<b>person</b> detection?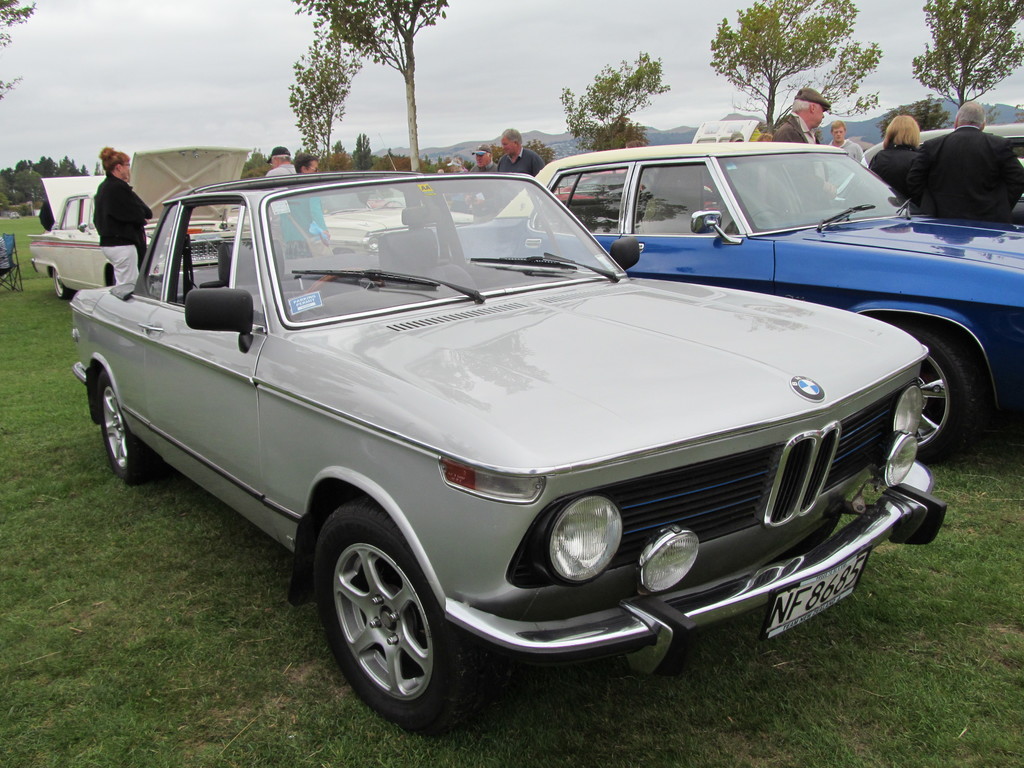
{"x1": 353, "y1": 191, "x2": 375, "y2": 209}
